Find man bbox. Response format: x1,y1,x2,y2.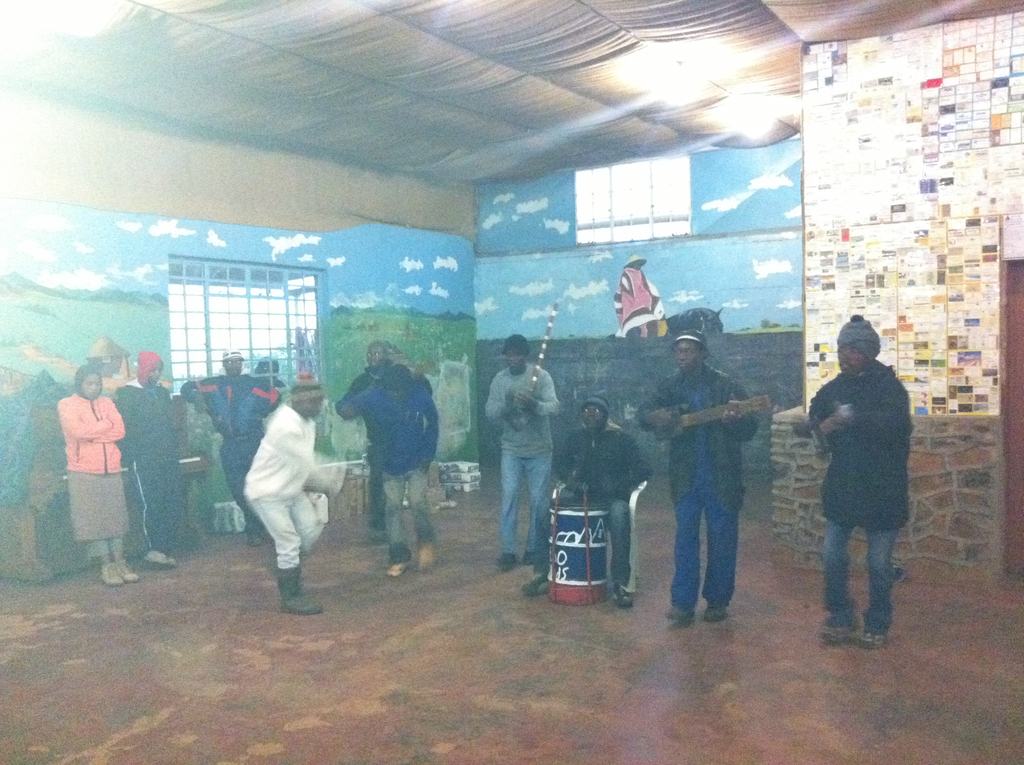
632,327,760,622.
